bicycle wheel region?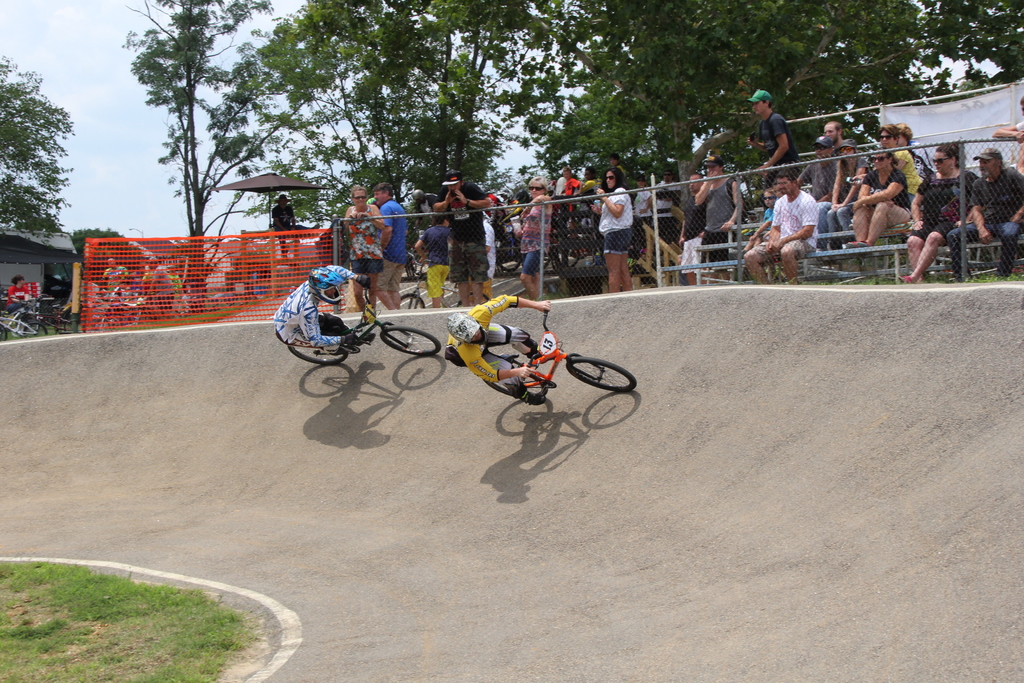
(60,309,82,332)
